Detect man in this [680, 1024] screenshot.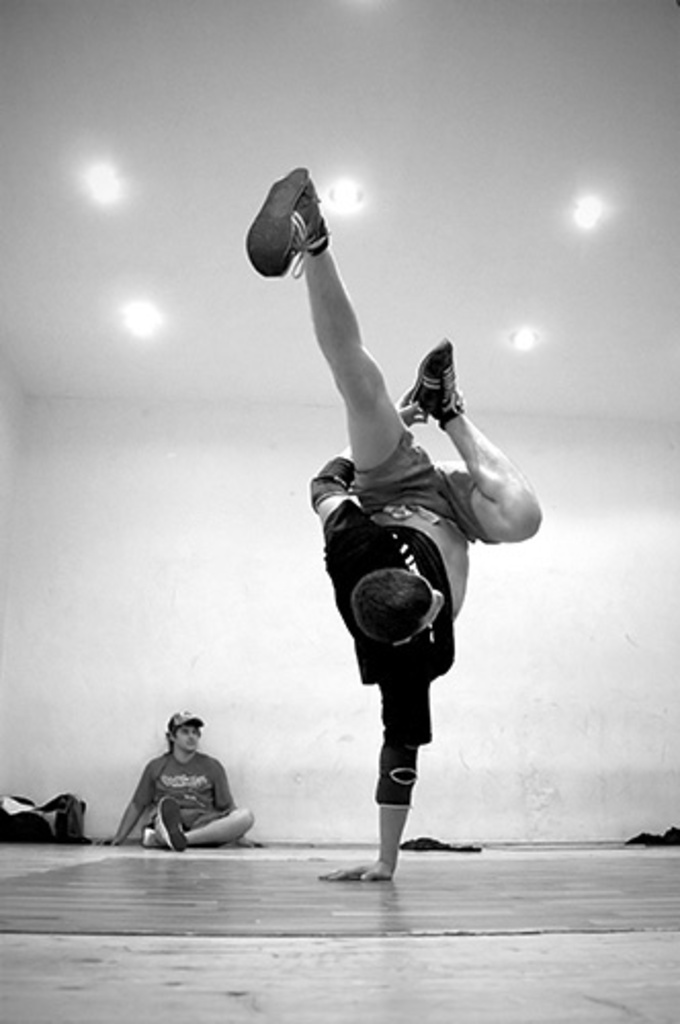
Detection: x1=92 y1=711 x2=262 y2=850.
